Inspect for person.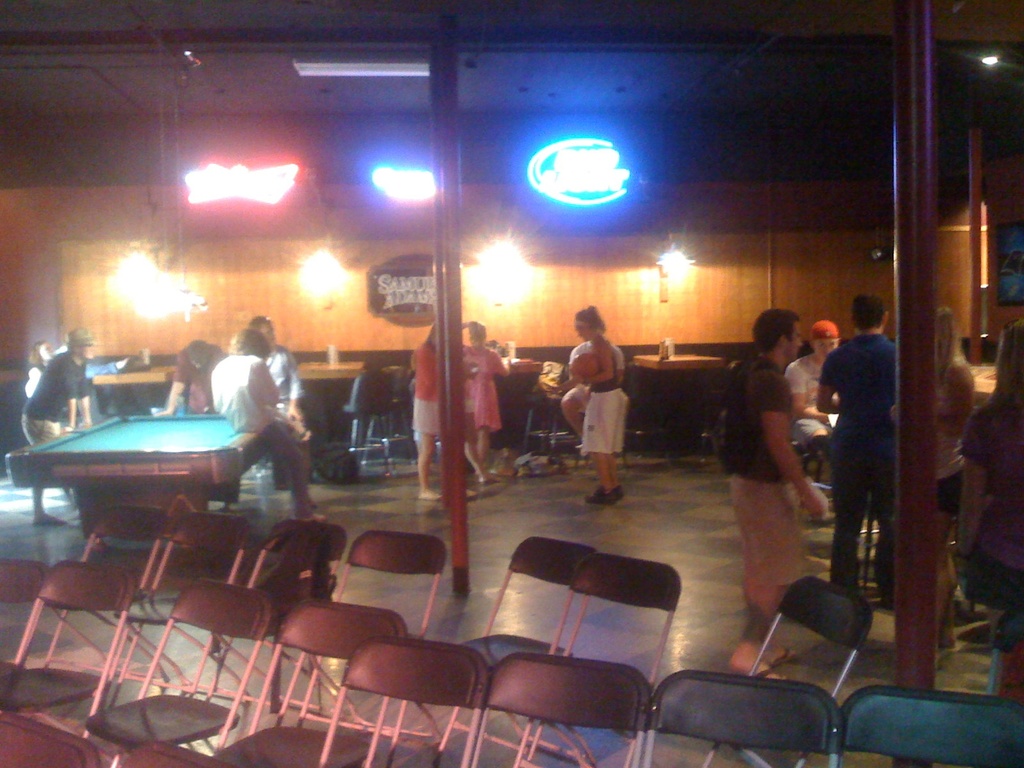
Inspection: [left=924, top=303, right=973, bottom=658].
